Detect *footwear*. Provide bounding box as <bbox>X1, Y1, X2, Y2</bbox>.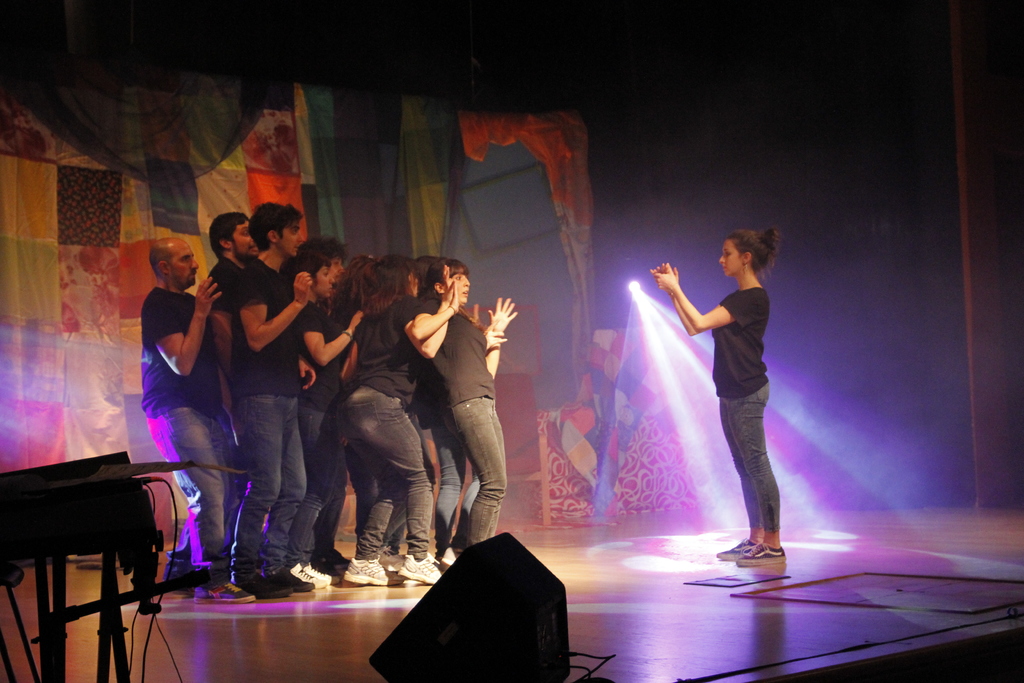
<bbox>381, 550, 407, 573</bbox>.
